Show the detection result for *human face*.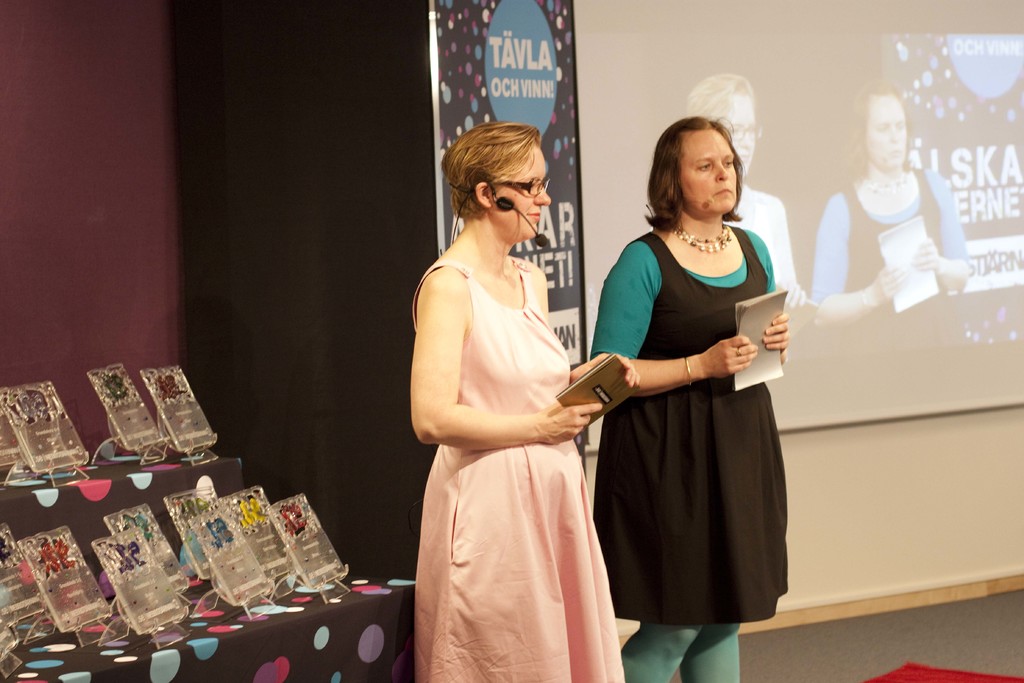
select_region(683, 129, 740, 214).
